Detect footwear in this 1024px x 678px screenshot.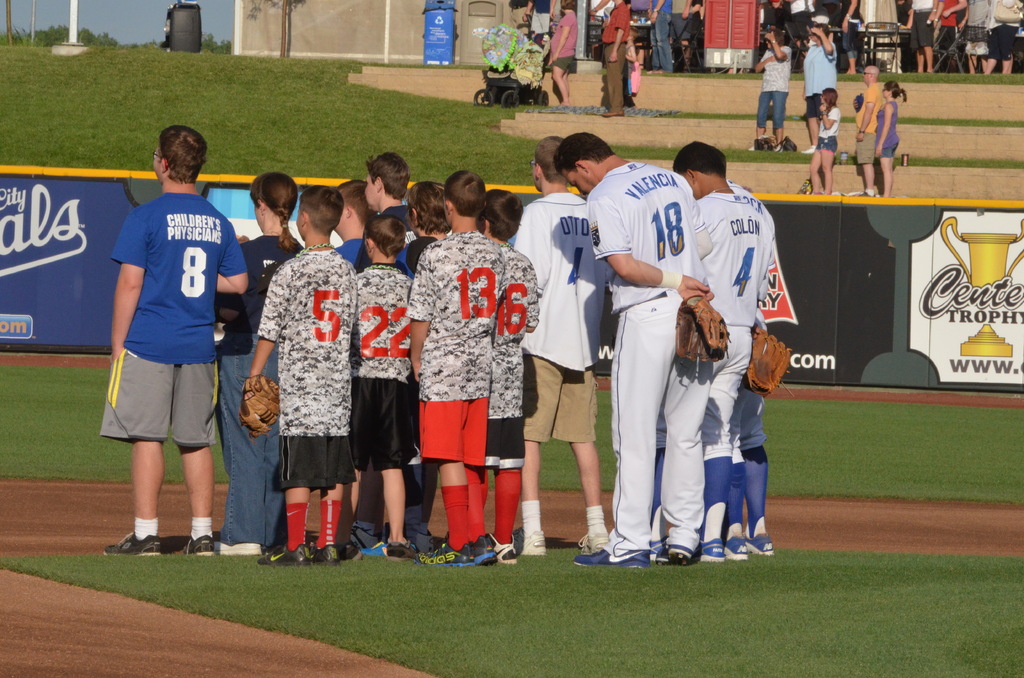
Detection: BBox(748, 142, 762, 152).
